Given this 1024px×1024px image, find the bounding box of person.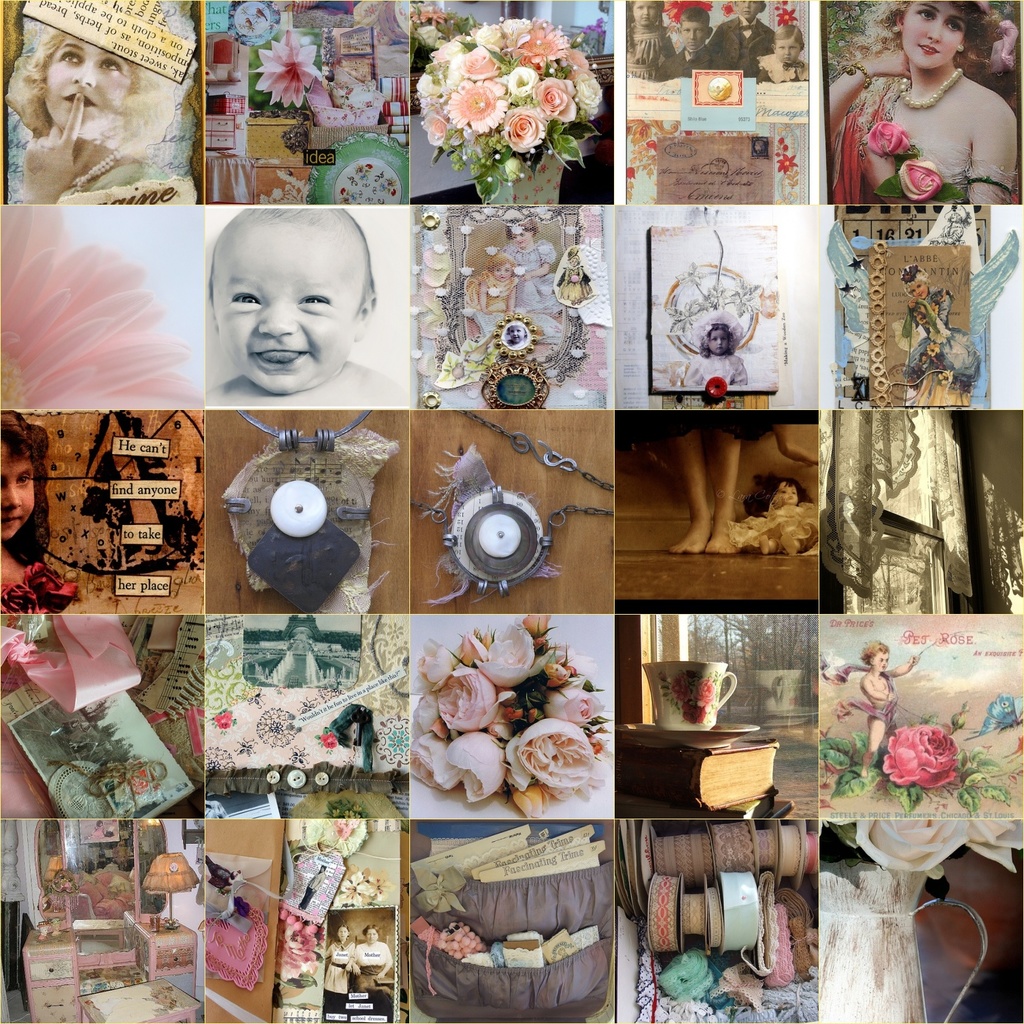
x1=665, y1=0, x2=723, y2=83.
